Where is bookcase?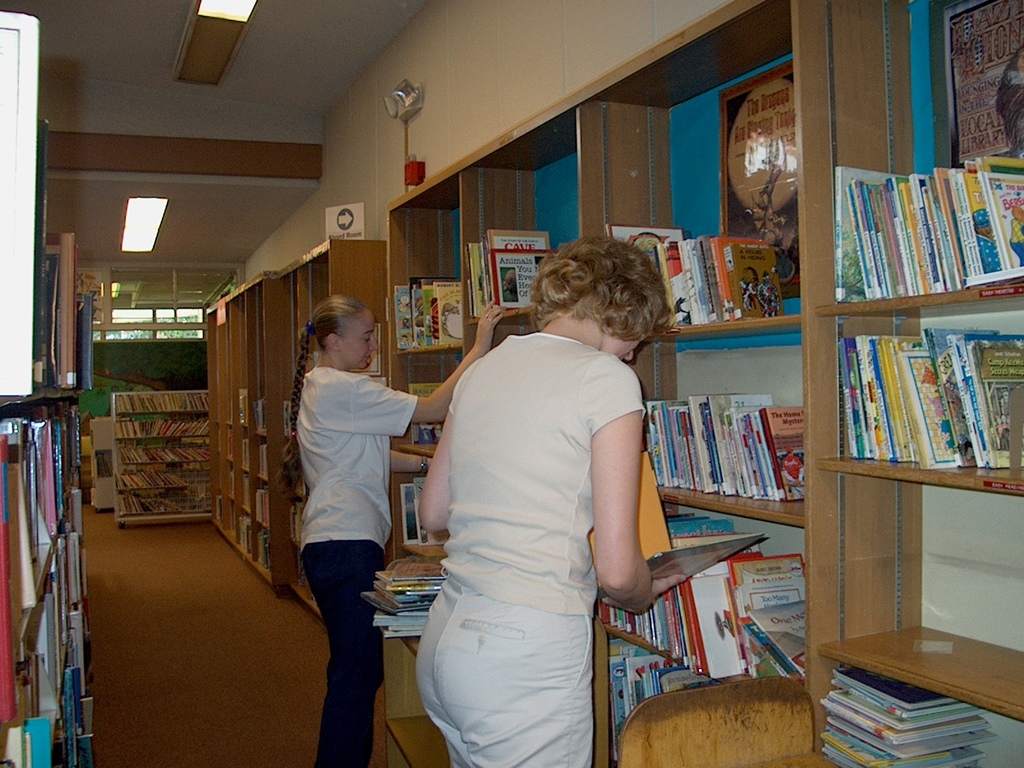
bbox=[378, 132, 1023, 767].
